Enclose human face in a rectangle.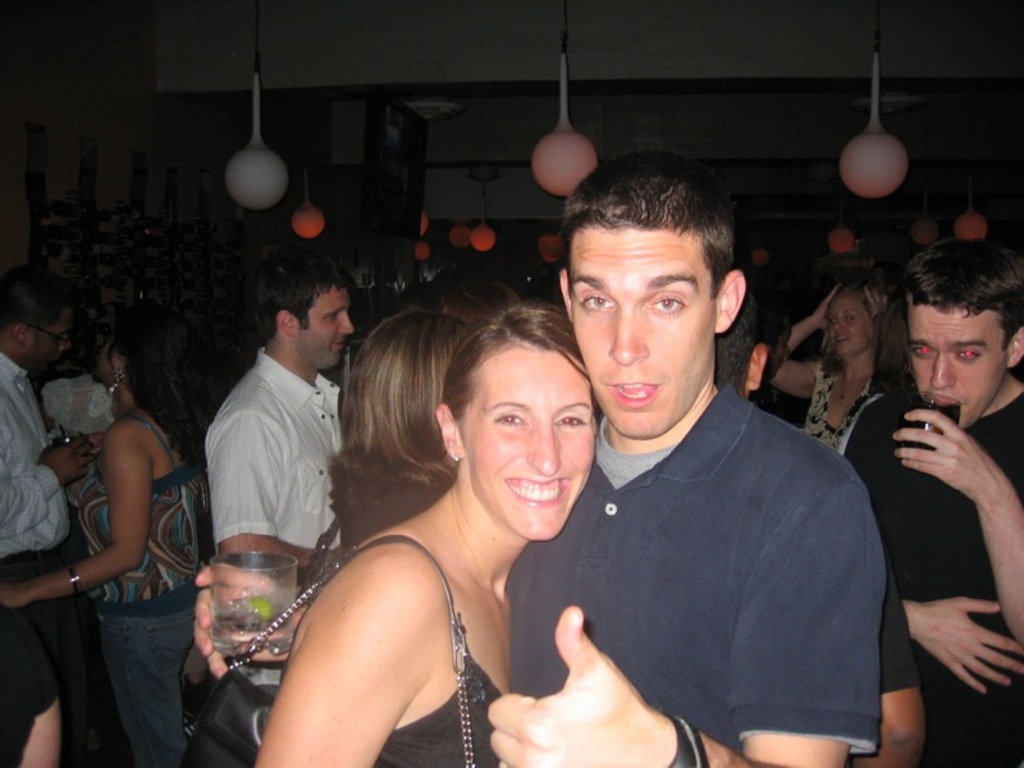
[left=28, top=308, right=72, bottom=370].
